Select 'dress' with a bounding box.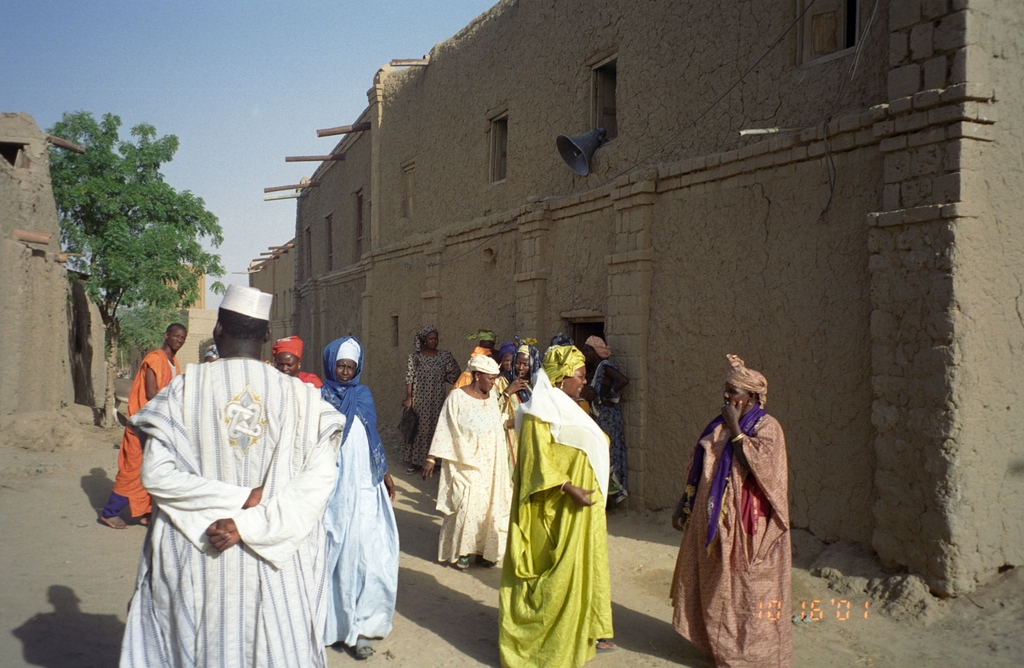
box(406, 349, 463, 472).
